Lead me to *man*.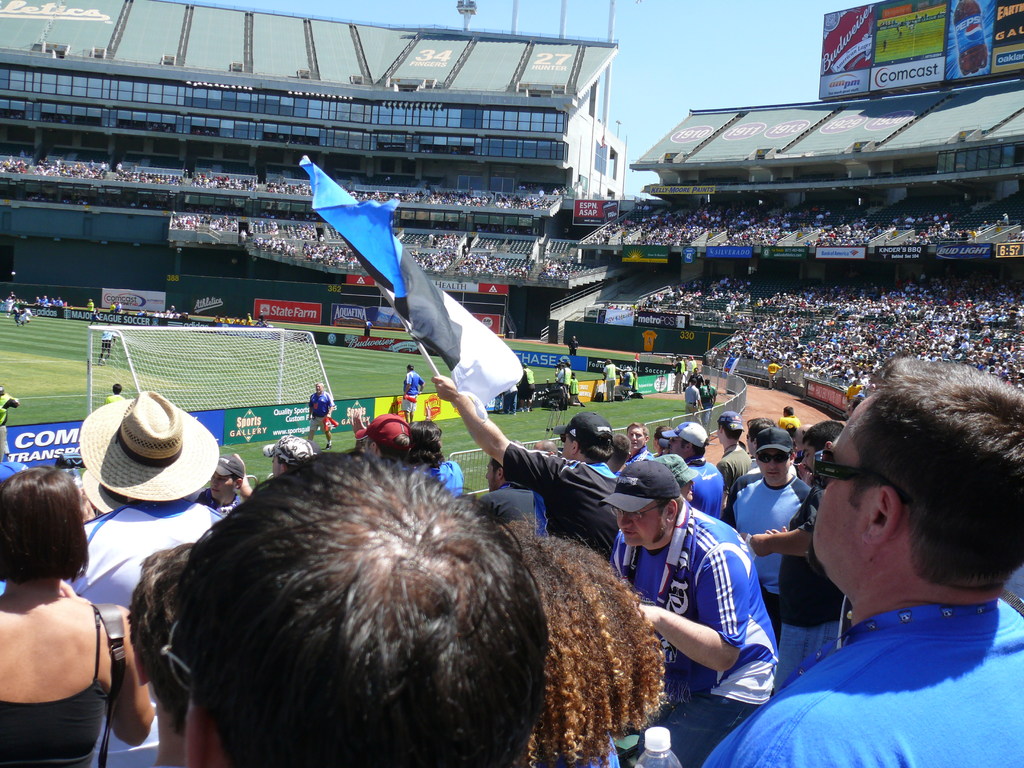
Lead to pyautogui.locateOnScreen(3, 296, 13, 318).
